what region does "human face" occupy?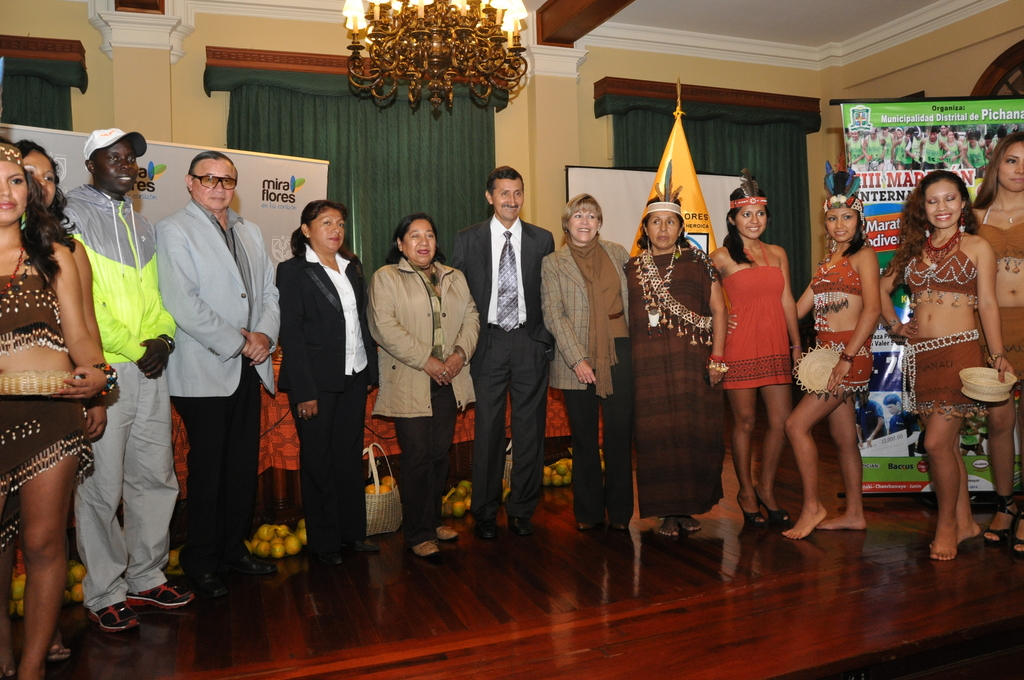
[648, 210, 678, 250].
